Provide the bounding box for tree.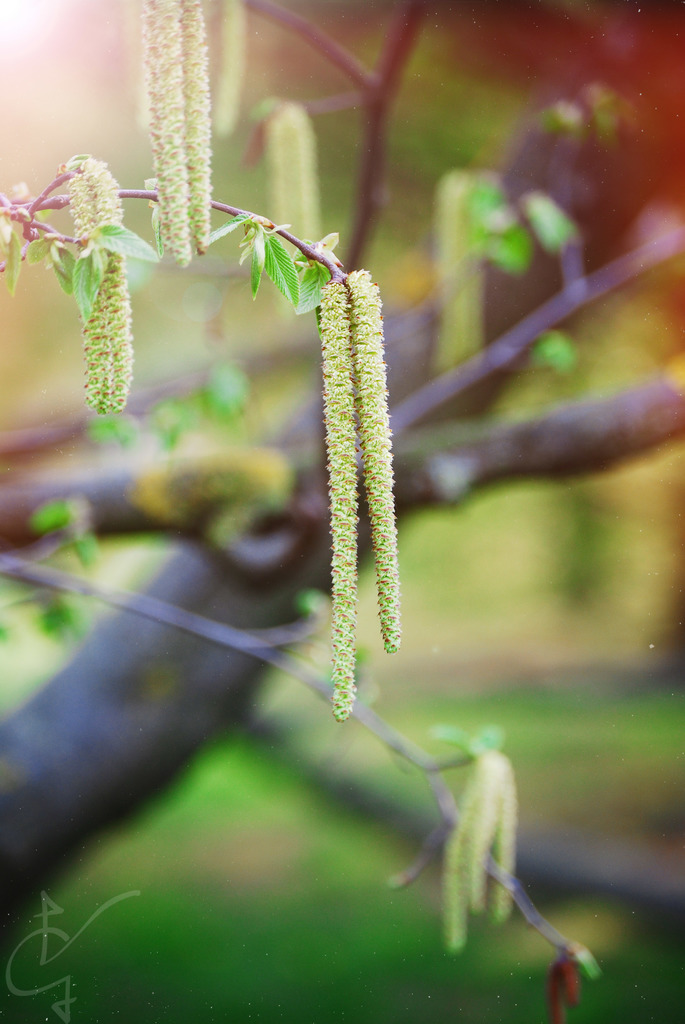
bbox=(0, 0, 684, 984).
